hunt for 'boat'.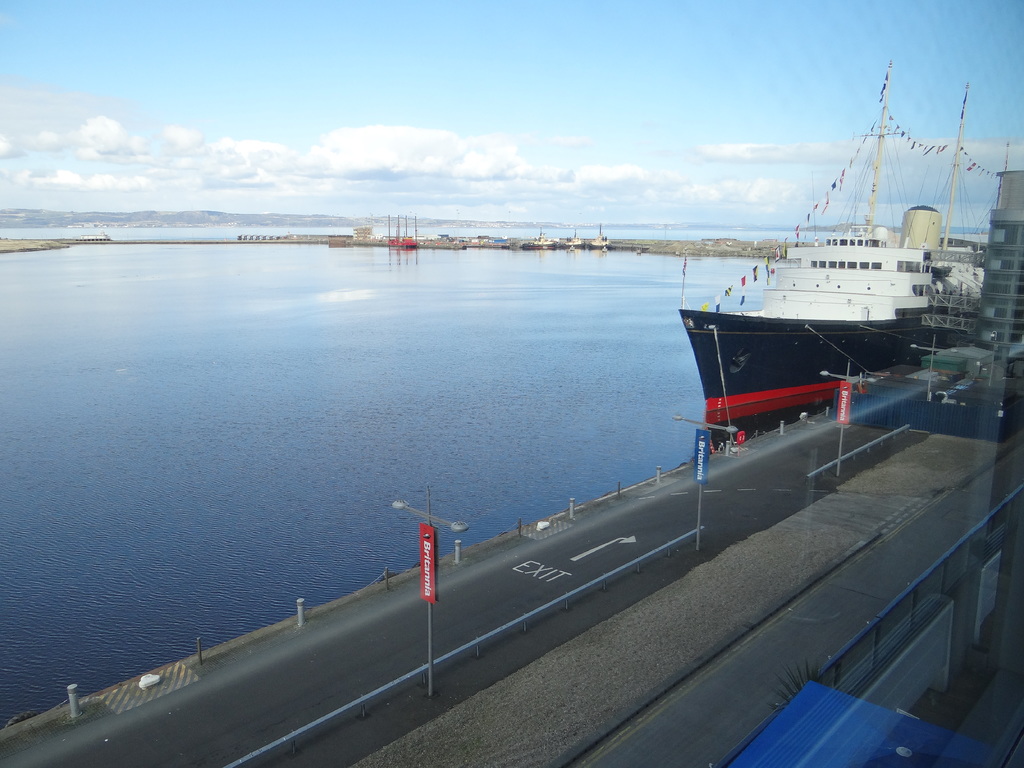
Hunted down at left=672, top=87, right=1022, bottom=442.
